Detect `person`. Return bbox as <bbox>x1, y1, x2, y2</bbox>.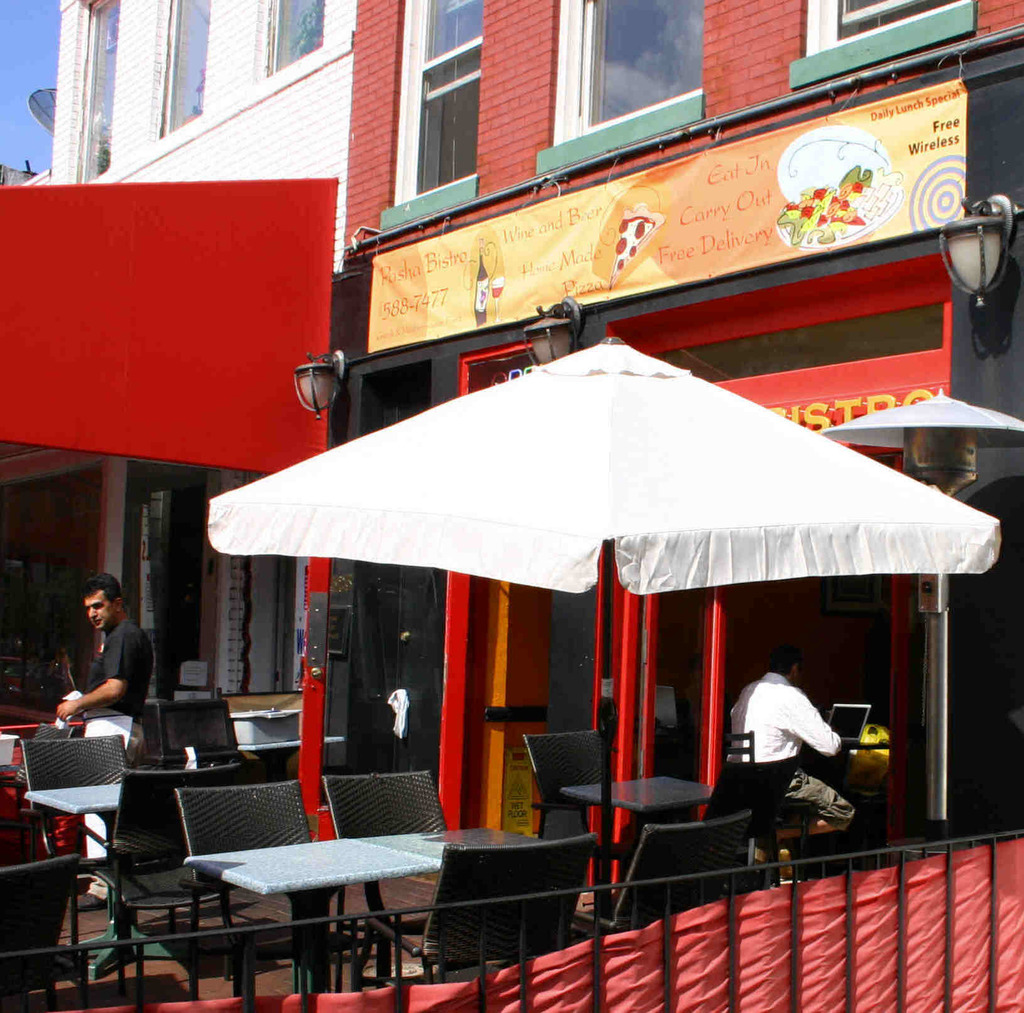
<bbox>735, 641, 840, 875</bbox>.
